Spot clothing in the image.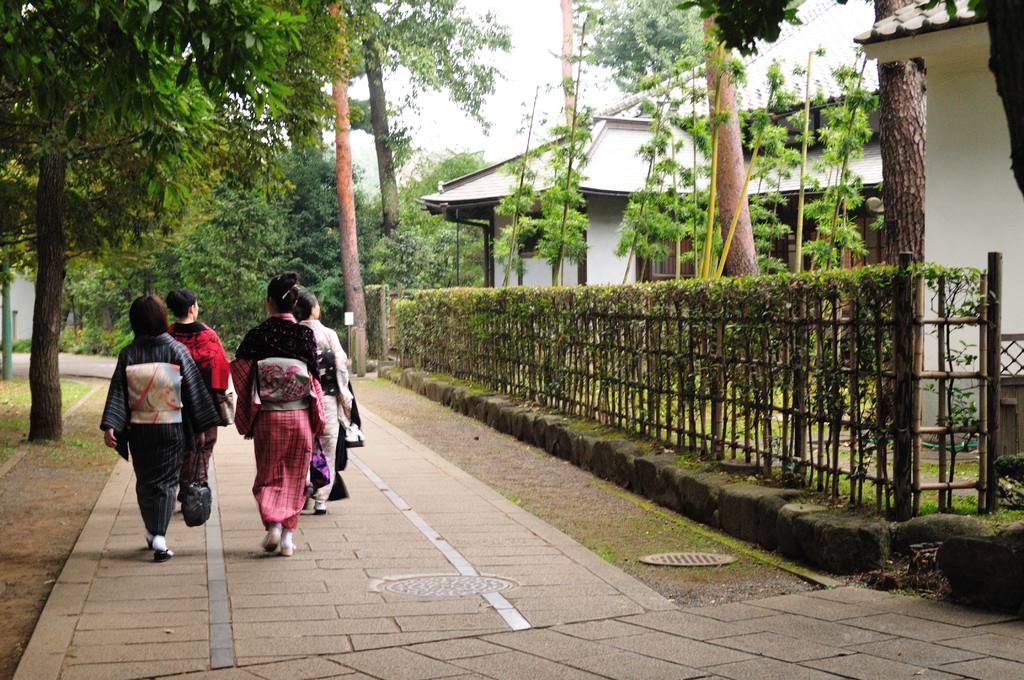
clothing found at 230,309,326,531.
